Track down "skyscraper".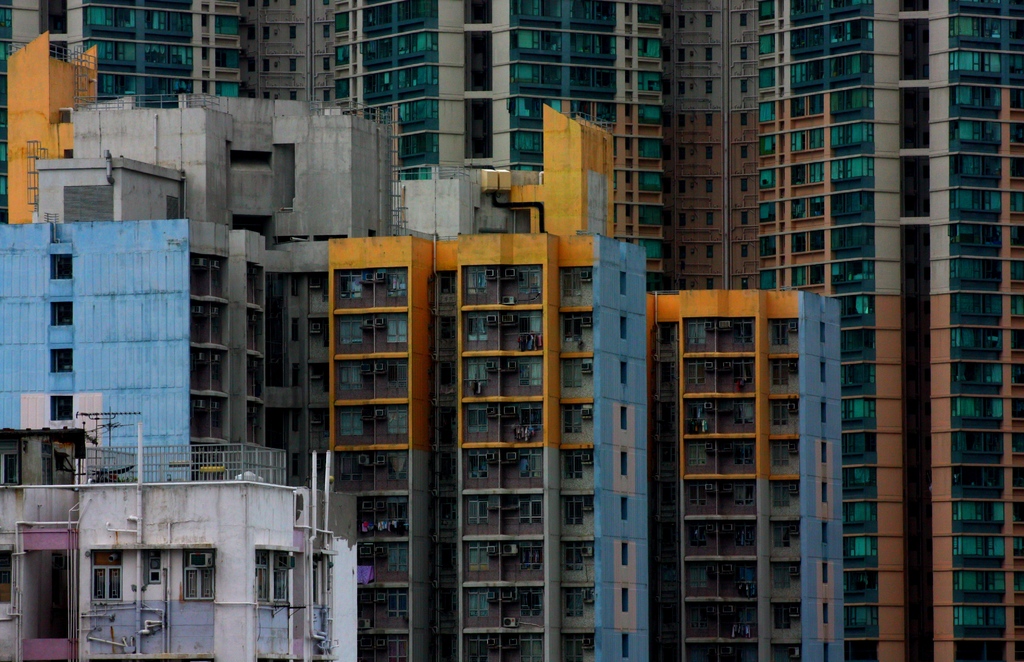
Tracked to {"x1": 335, "y1": 100, "x2": 844, "y2": 661}.
